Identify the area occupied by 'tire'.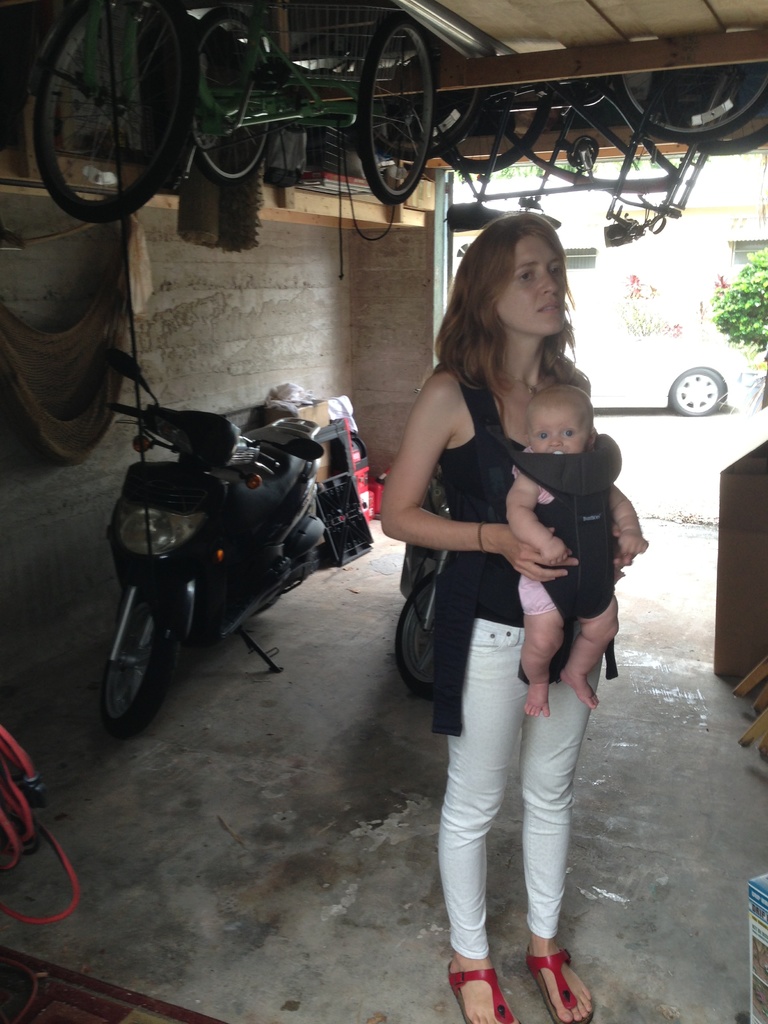
Area: pyautogui.locateOnScreen(668, 366, 725, 415).
